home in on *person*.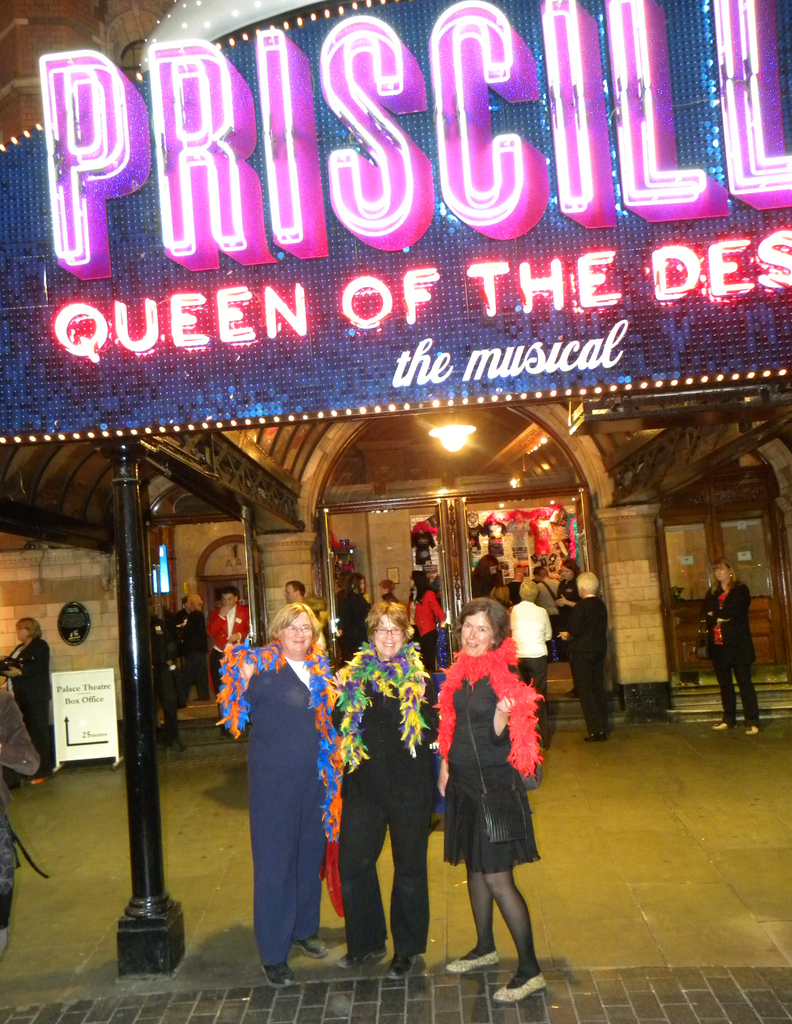
Homed in at (x1=428, y1=591, x2=542, y2=1004).
